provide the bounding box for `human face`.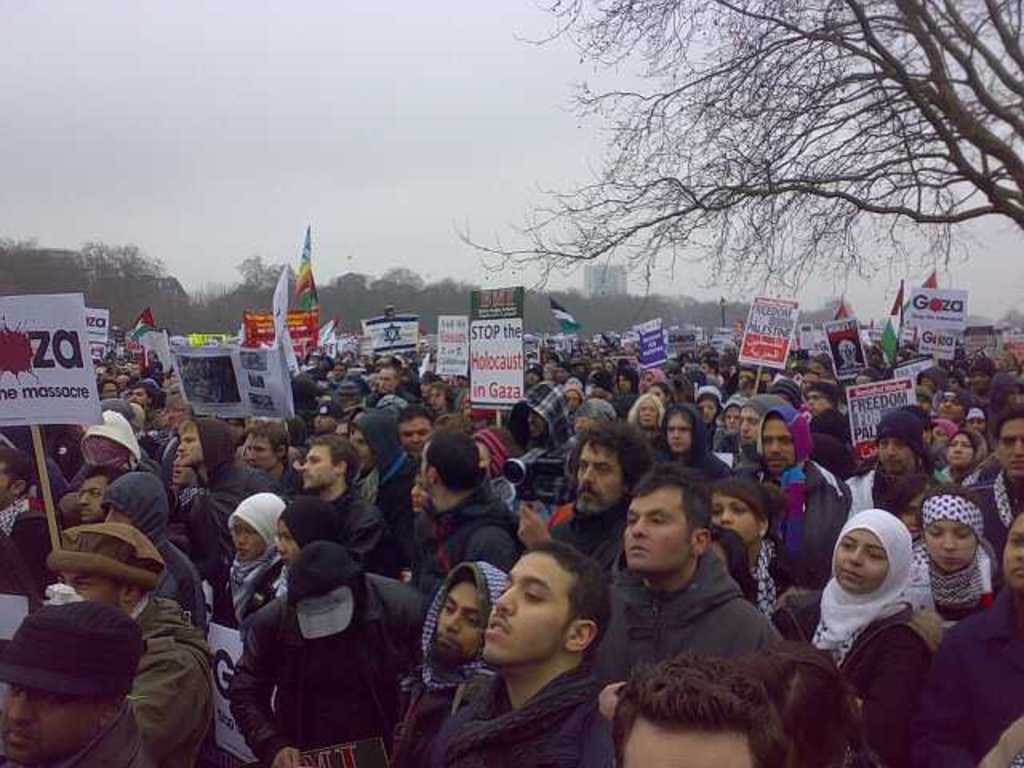
(x1=573, y1=440, x2=622, y2=514).
